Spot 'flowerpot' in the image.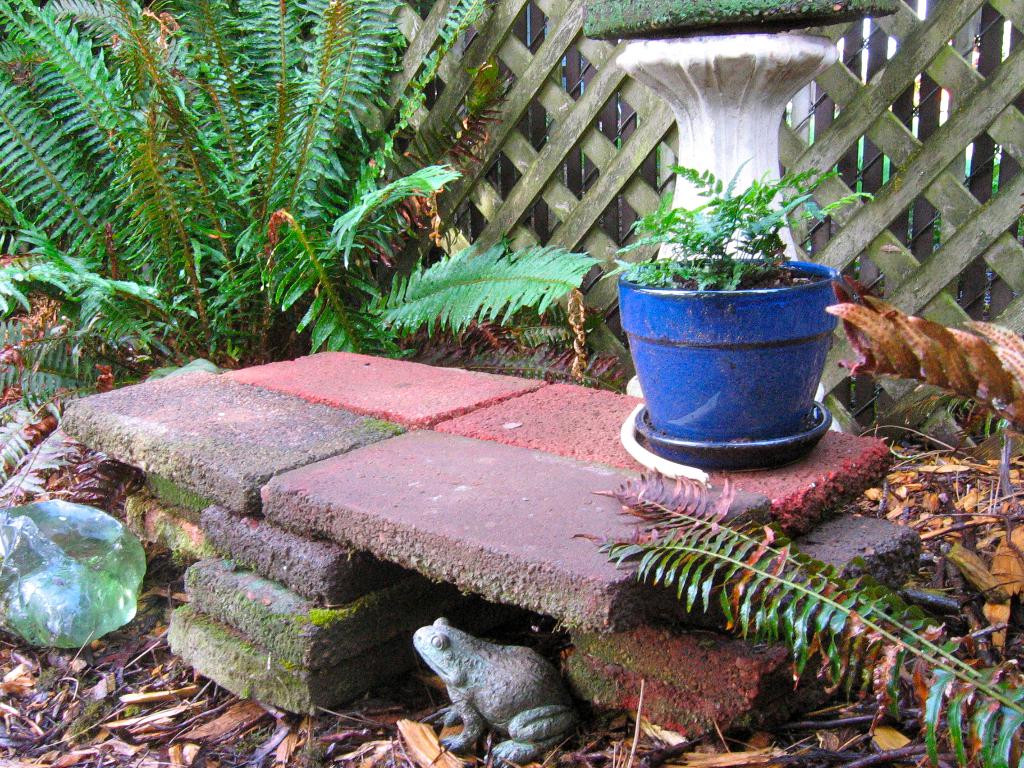
'flowerpot' found at bbox=(613, 192, 847, 451).
